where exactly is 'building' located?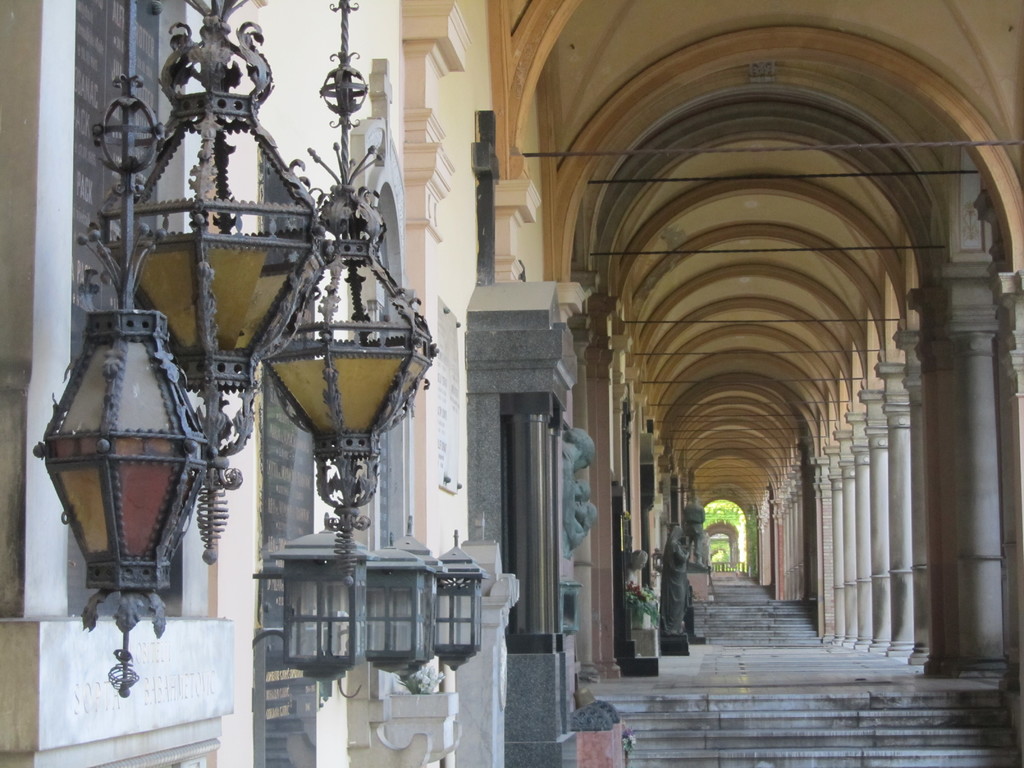
Its bounding box is left=0, top=0, right=582, bottom=767.
